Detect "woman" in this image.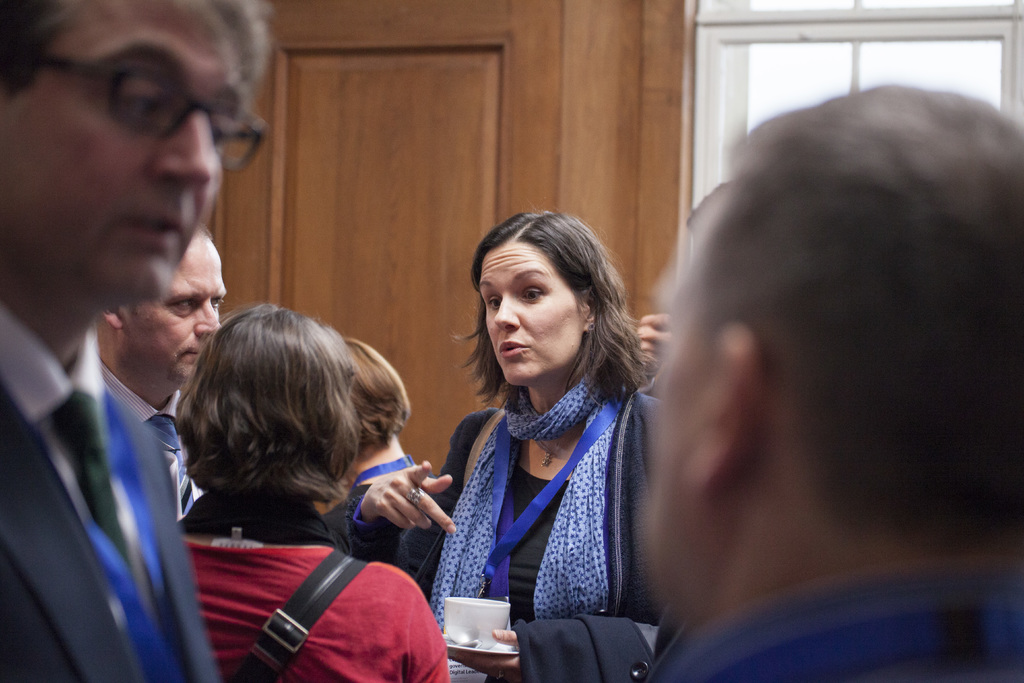
Detection: pyautogui.locateOnScreen(294, 324, 452, 582).
